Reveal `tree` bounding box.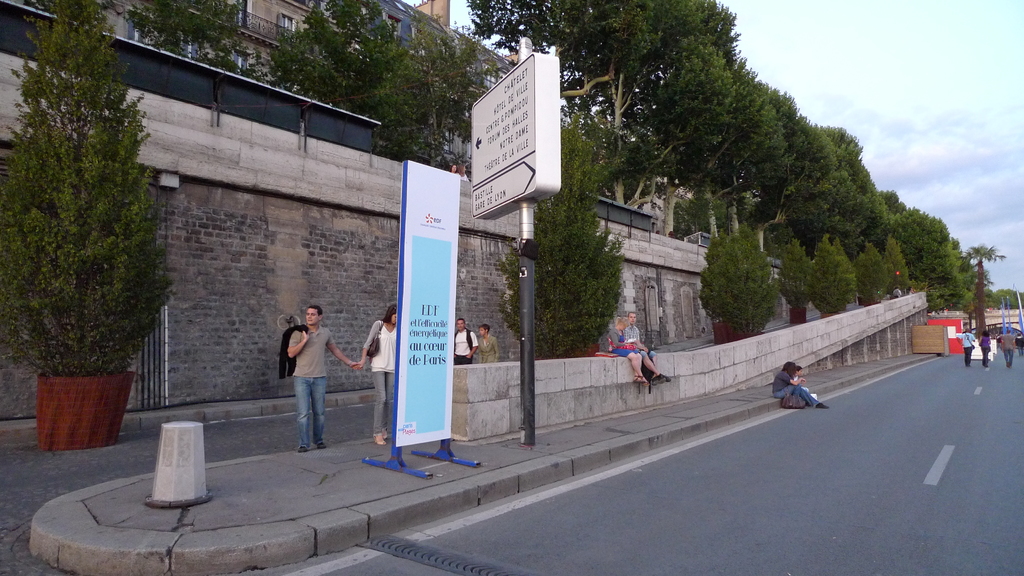
Revealed: bbox=(499, 141, 627, 356).
